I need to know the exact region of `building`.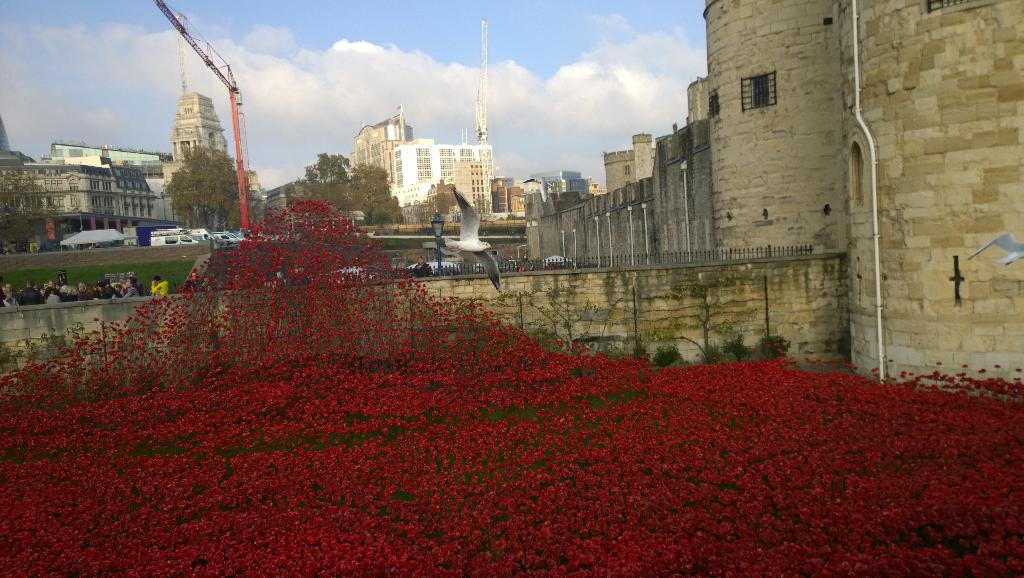
Region: (0,168,154,229).
